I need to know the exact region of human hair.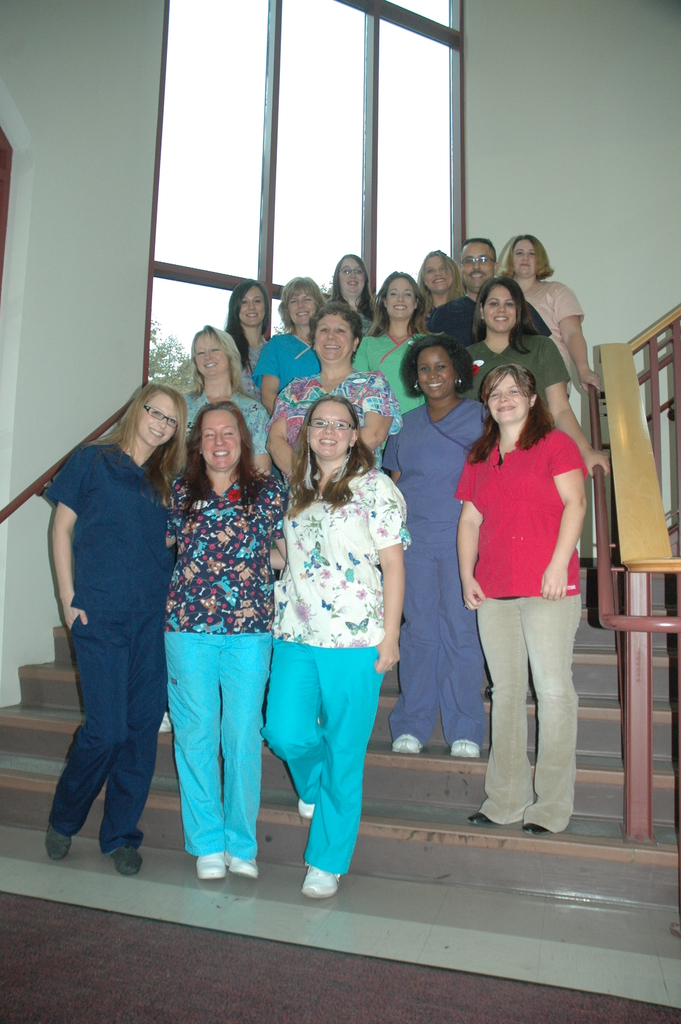
Region: 277, 273, 326, 338.
